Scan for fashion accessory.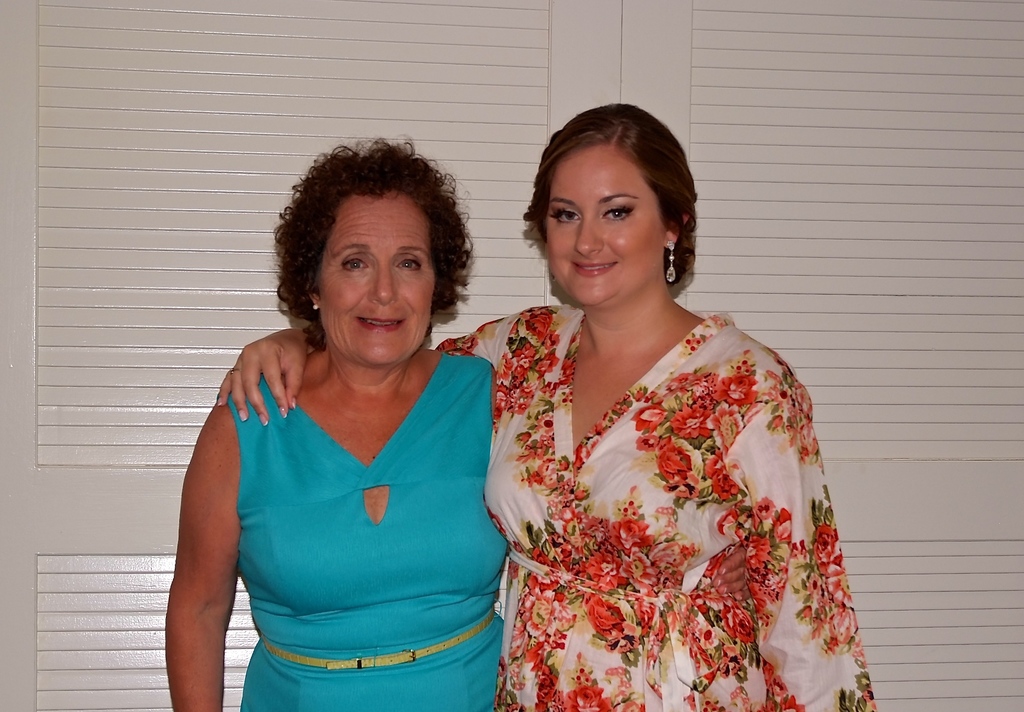
Scan result: 260/606/493/673.
